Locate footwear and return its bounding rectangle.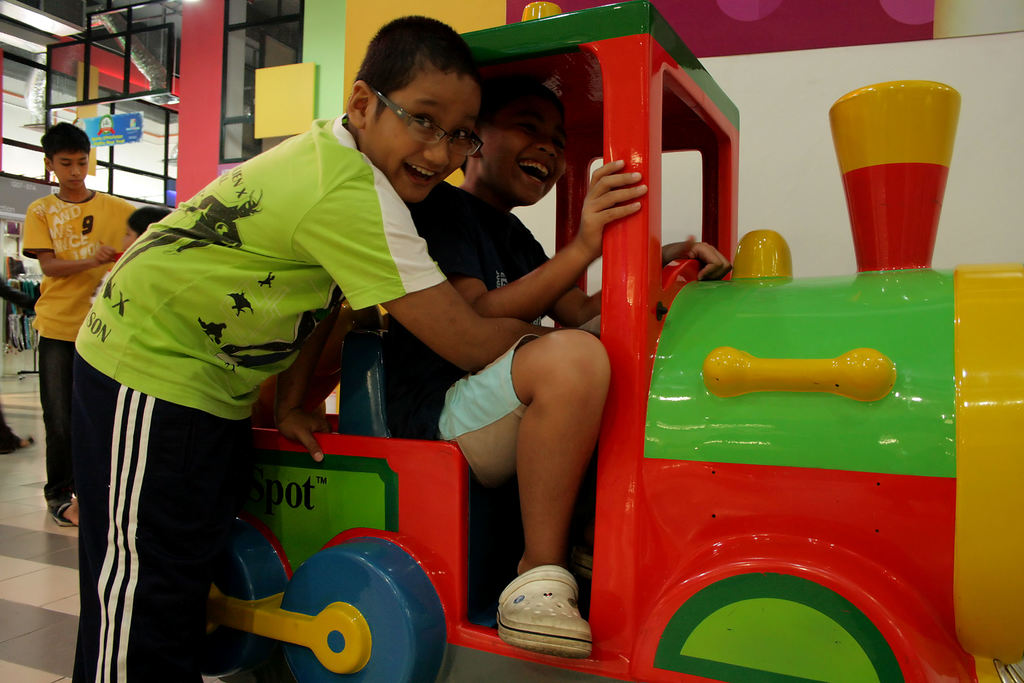
<region>495, 572, 594, 661</region>.
